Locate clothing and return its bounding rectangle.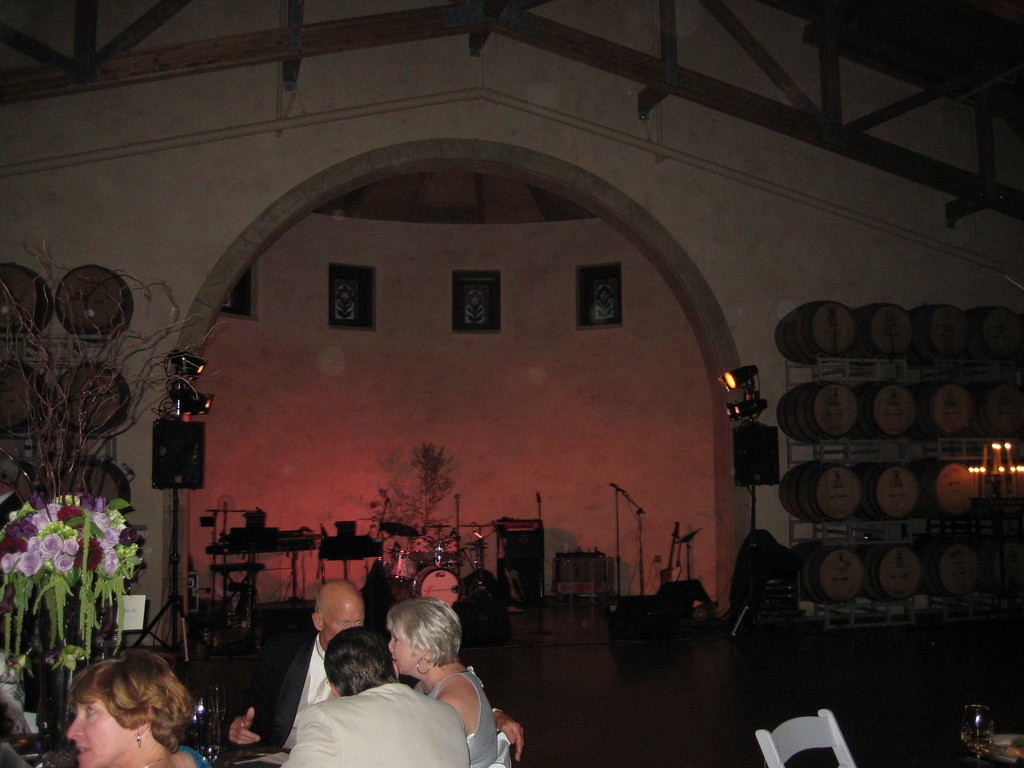
(left=273, top=653, right=477, bottom=762).
